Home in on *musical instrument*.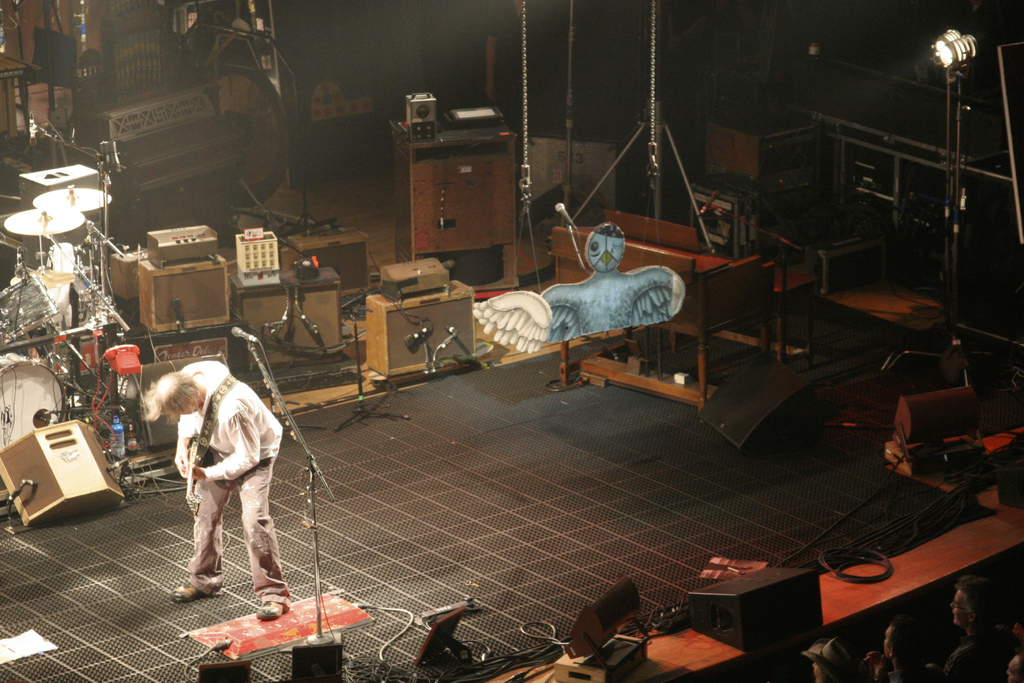
Homed in at l=178, t=377, r=232, b=512.
